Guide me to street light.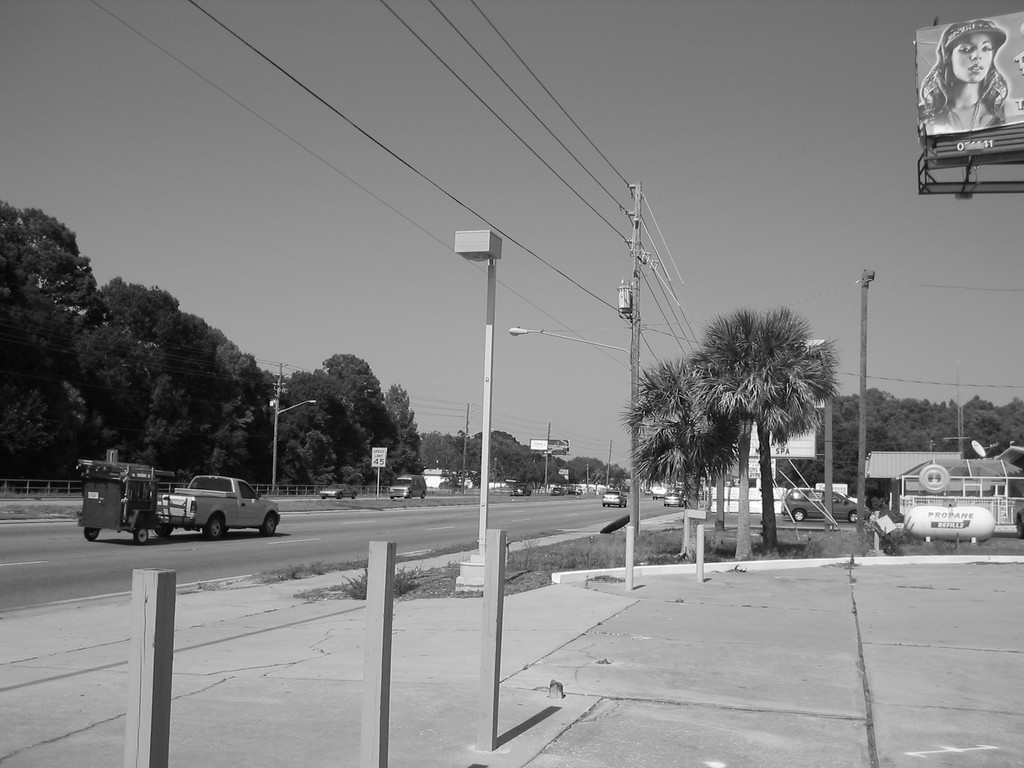
Guidance: detection(605, 455, 627, 486).
